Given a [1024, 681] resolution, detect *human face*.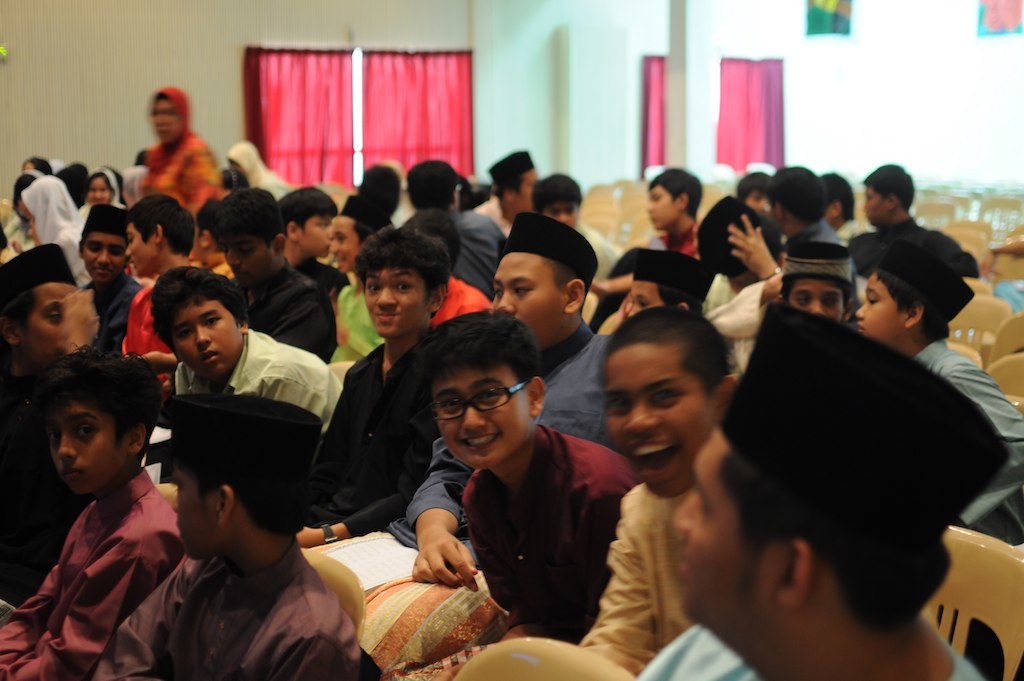
l=656, t=414, r=729, b=644.
